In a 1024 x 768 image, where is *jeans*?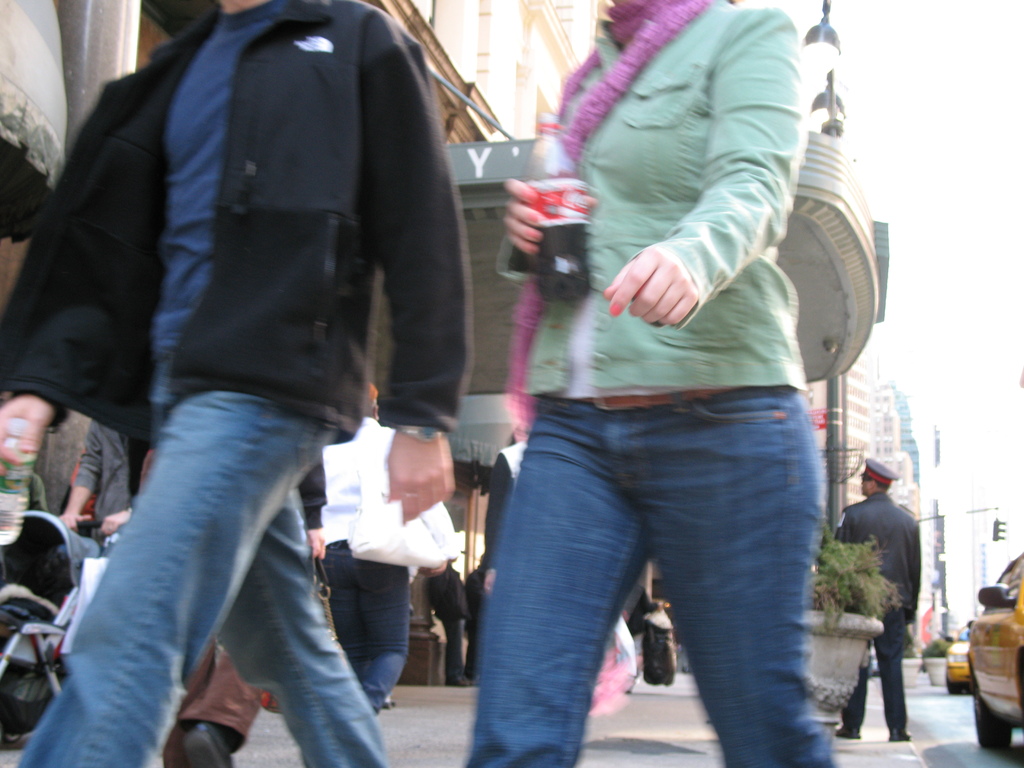
<bbox>316, 540, 412, 717</bbox>.
